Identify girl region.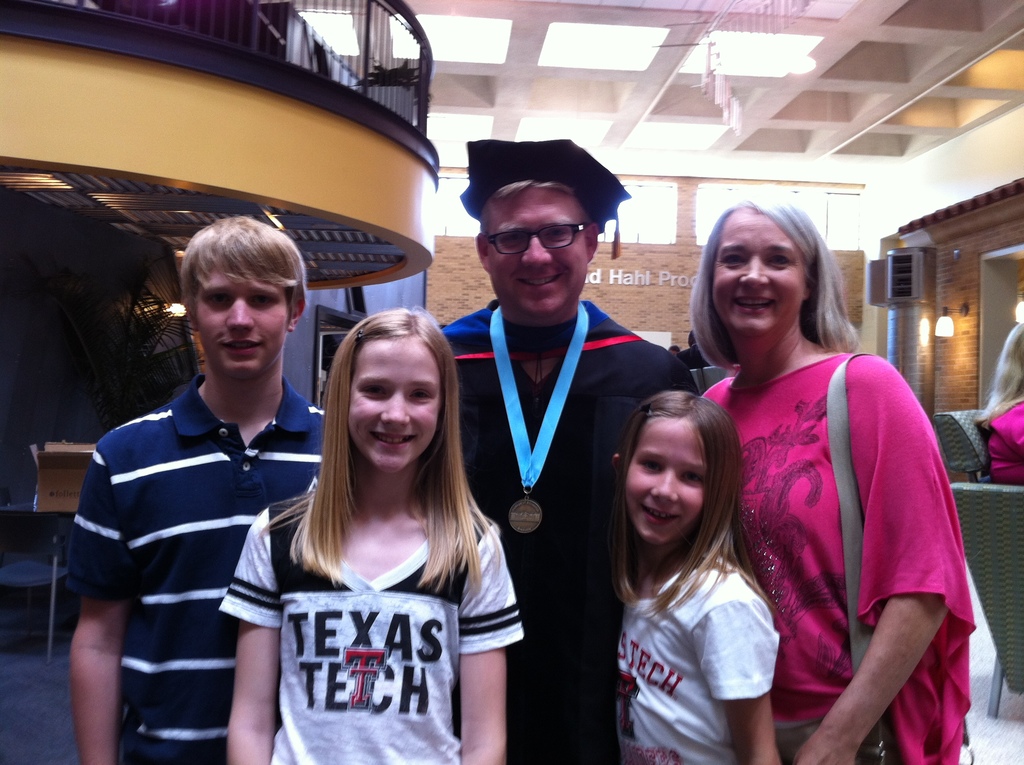
Region: Rect(214, 305, 525, 764).
